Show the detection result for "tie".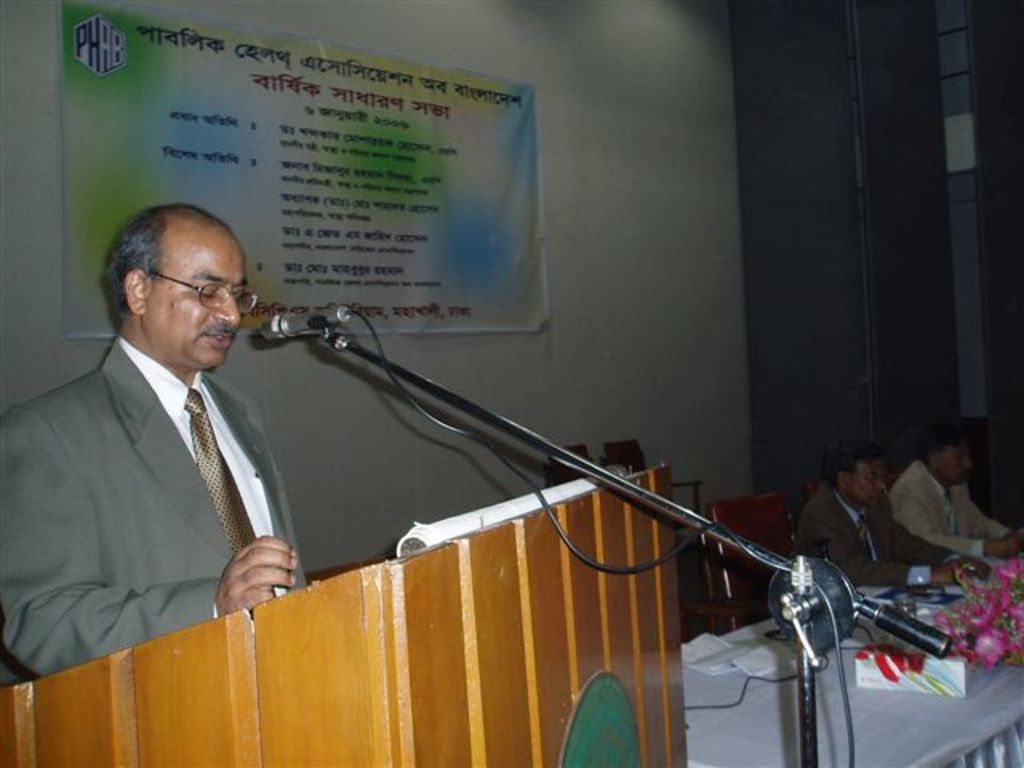
(x1=179, y1=386, x2=267, y2=555).
